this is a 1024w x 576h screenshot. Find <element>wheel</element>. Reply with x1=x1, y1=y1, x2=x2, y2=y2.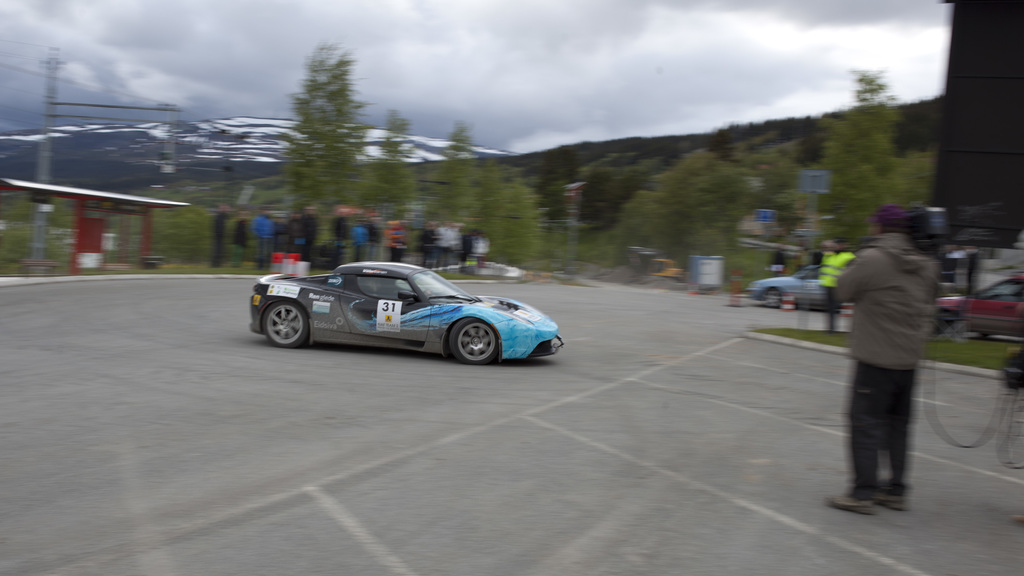
x1=759, y1=291, x2=787, y2=312.
